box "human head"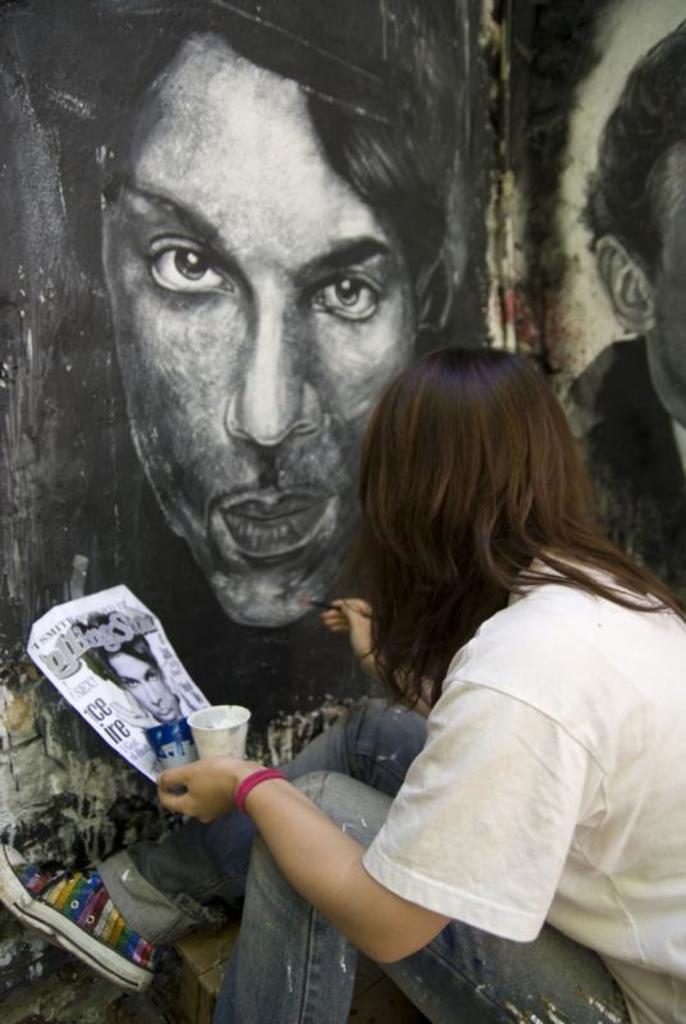
{"left": 111, "top": 32, "right": 434, "bottom": 595}
